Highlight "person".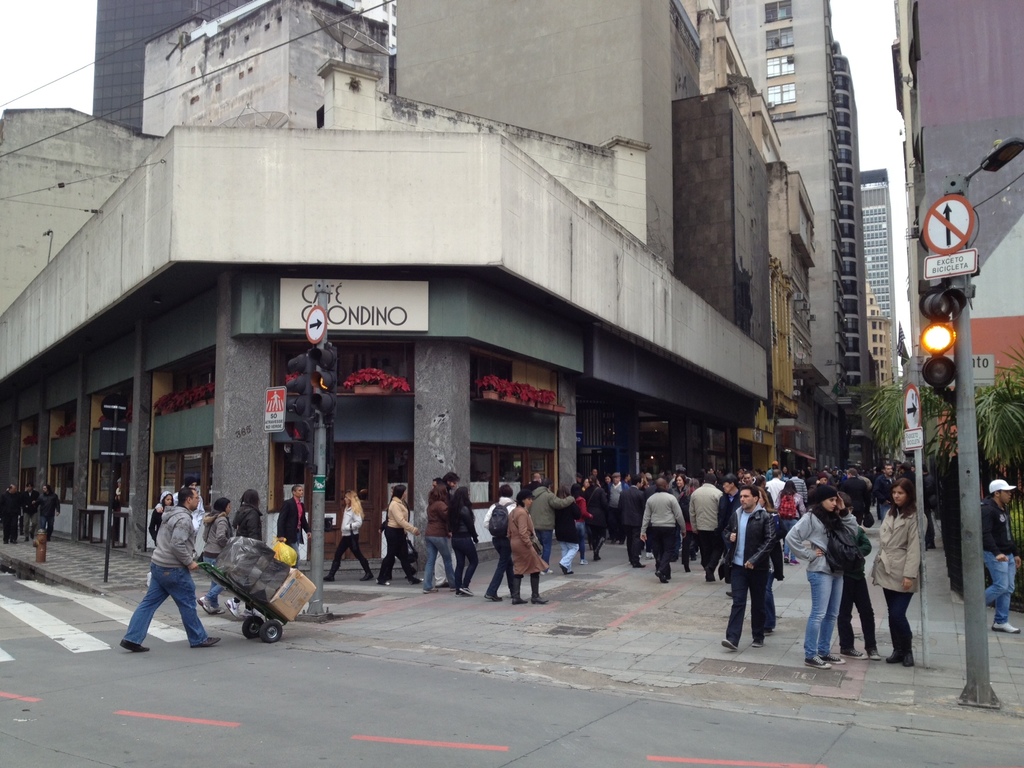
Highlighted region: region(769, 456, 774, 477).
